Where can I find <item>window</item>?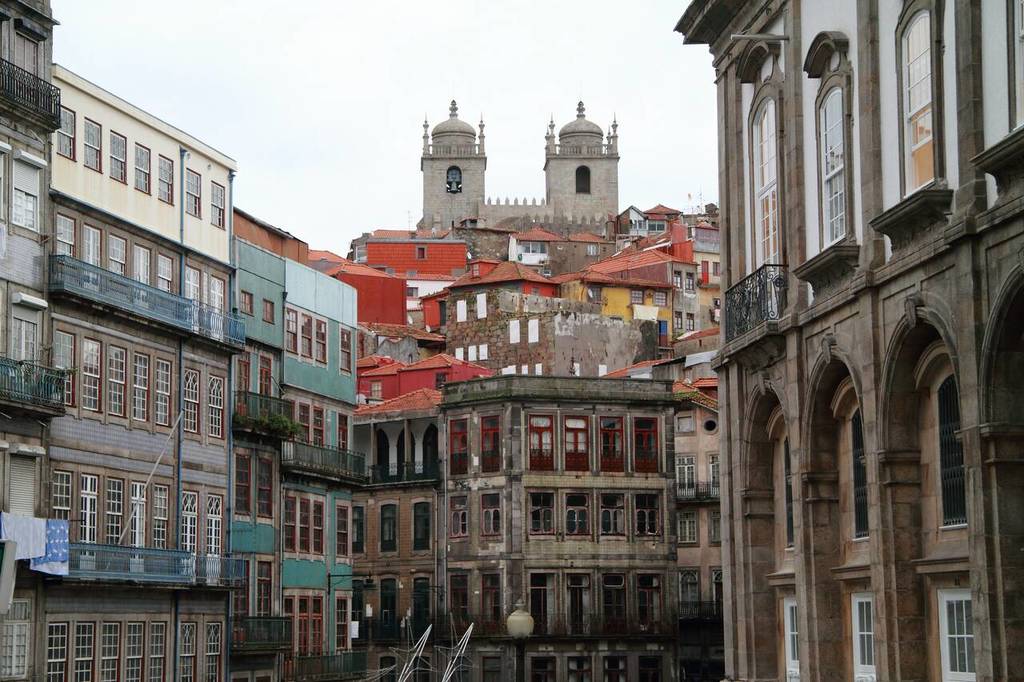
You can find it at pyautogui.locateOnScreen(234, 453, 252, 518).
